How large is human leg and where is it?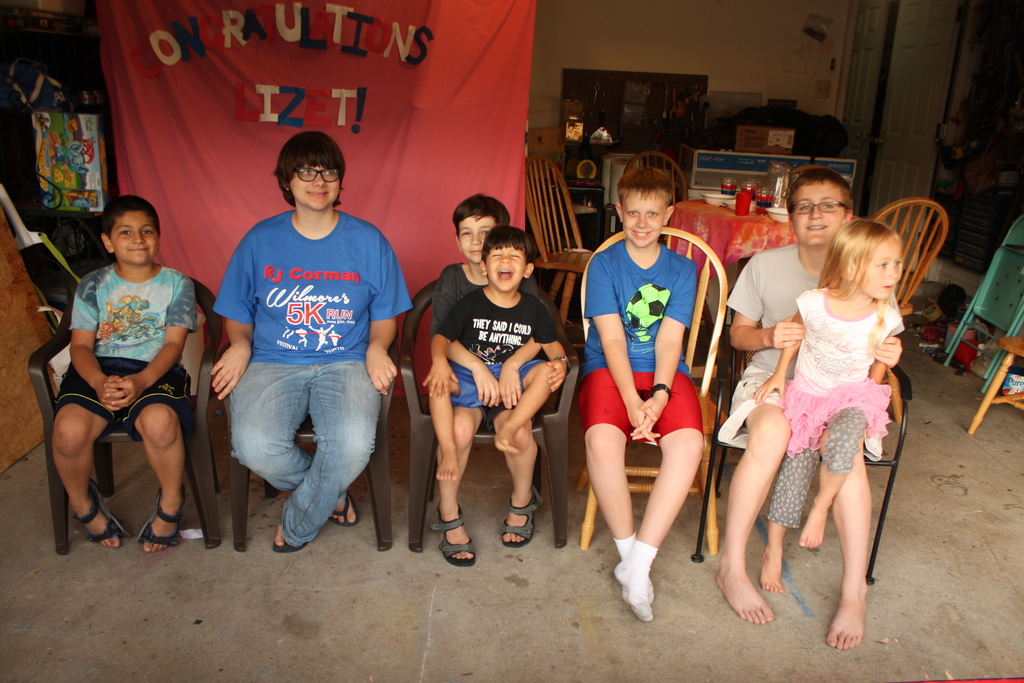
Bounding box: (left=708, top=367, right=776, bottom=630).
